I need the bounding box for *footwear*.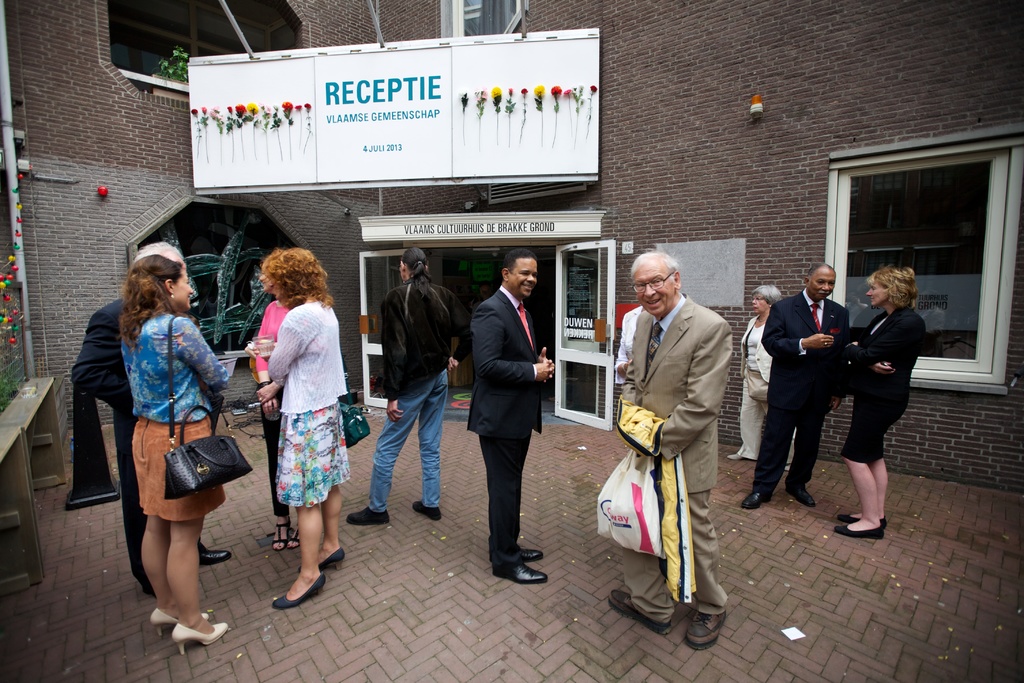
Here it is: bbox(288, 520, 307, 554).
